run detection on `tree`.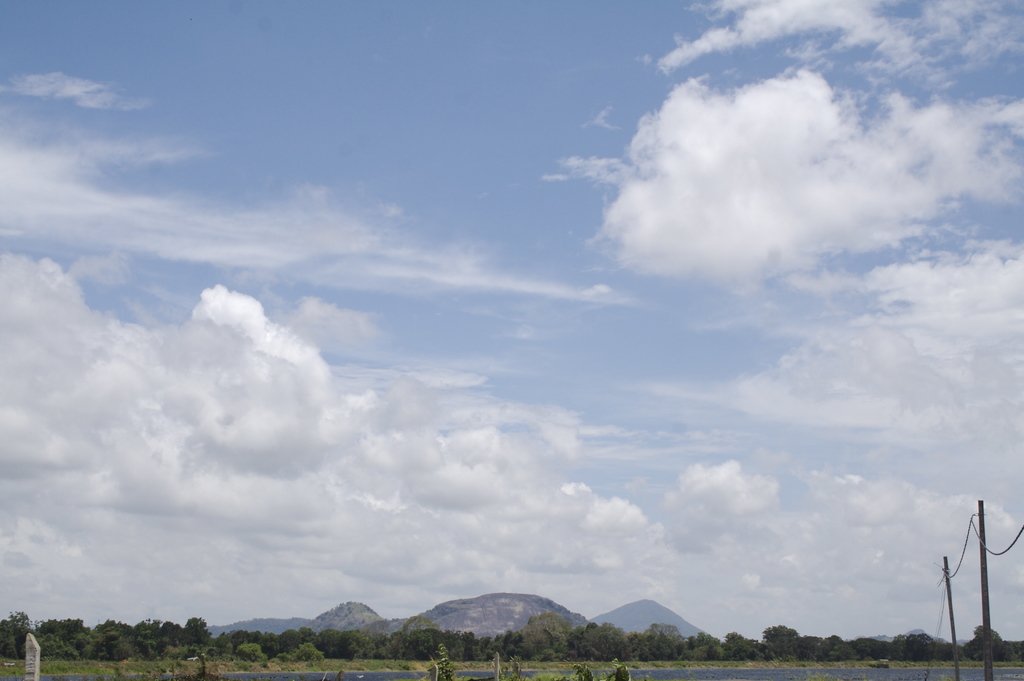
Result: <box>229,631,248,652</box>.
